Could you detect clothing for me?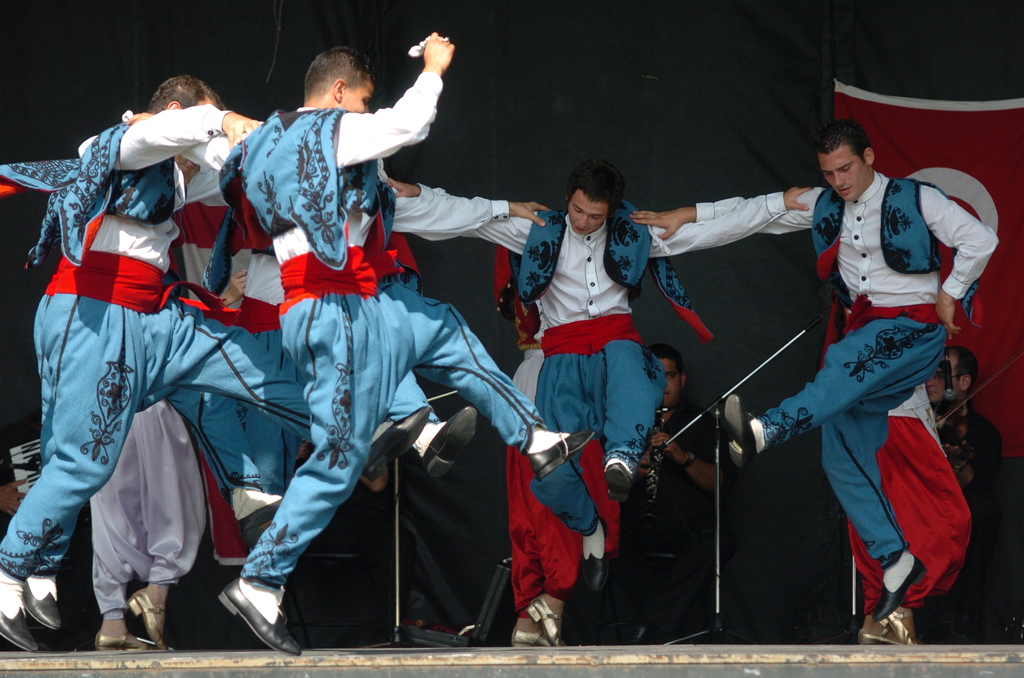
Detection result: (x1=85, y1=401, x2=209, y2=616).
